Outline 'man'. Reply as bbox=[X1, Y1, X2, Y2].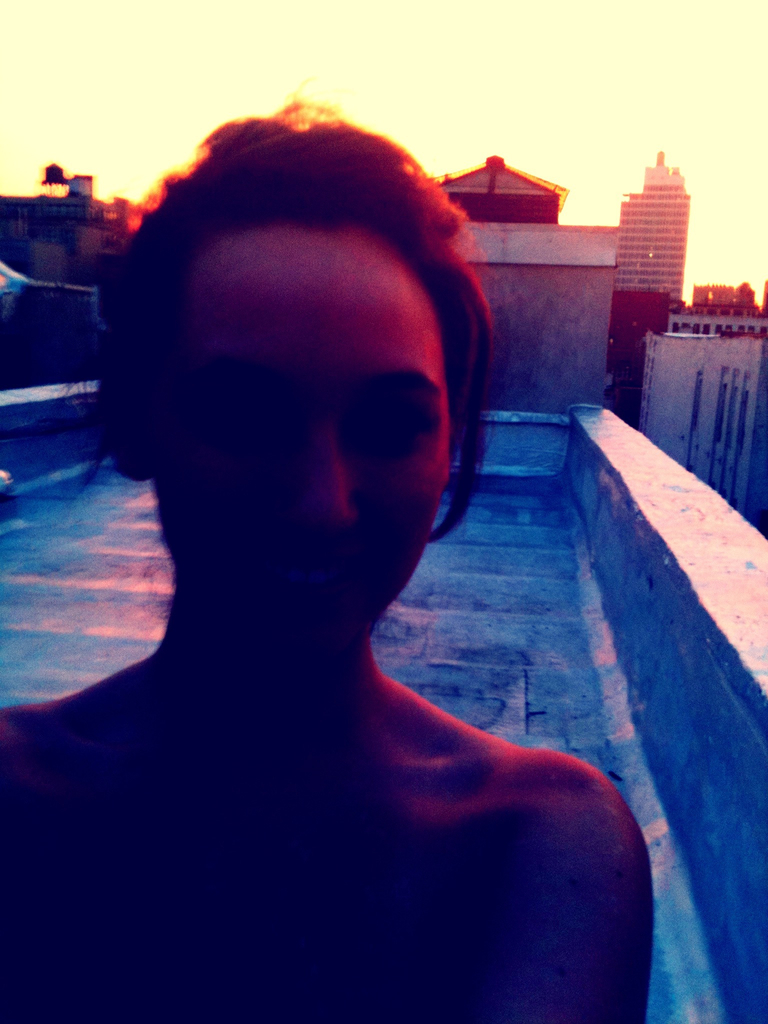
bbox=[55, 131, 659, 1023].
